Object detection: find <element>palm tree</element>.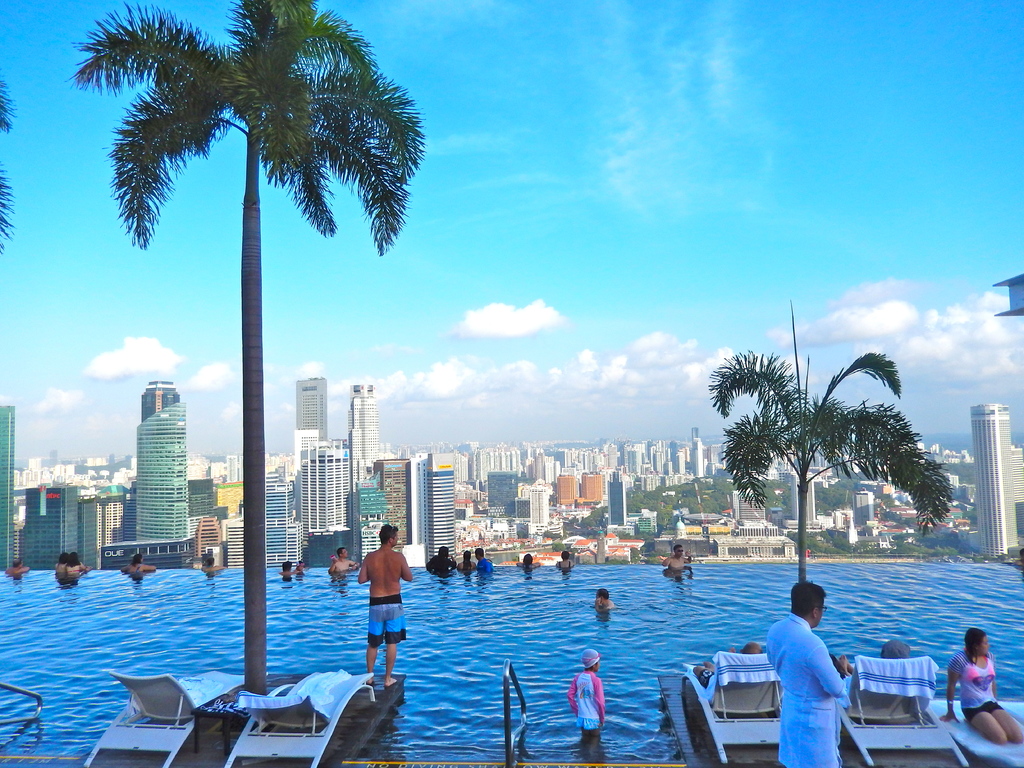
box(88, 6, 418, 662).
